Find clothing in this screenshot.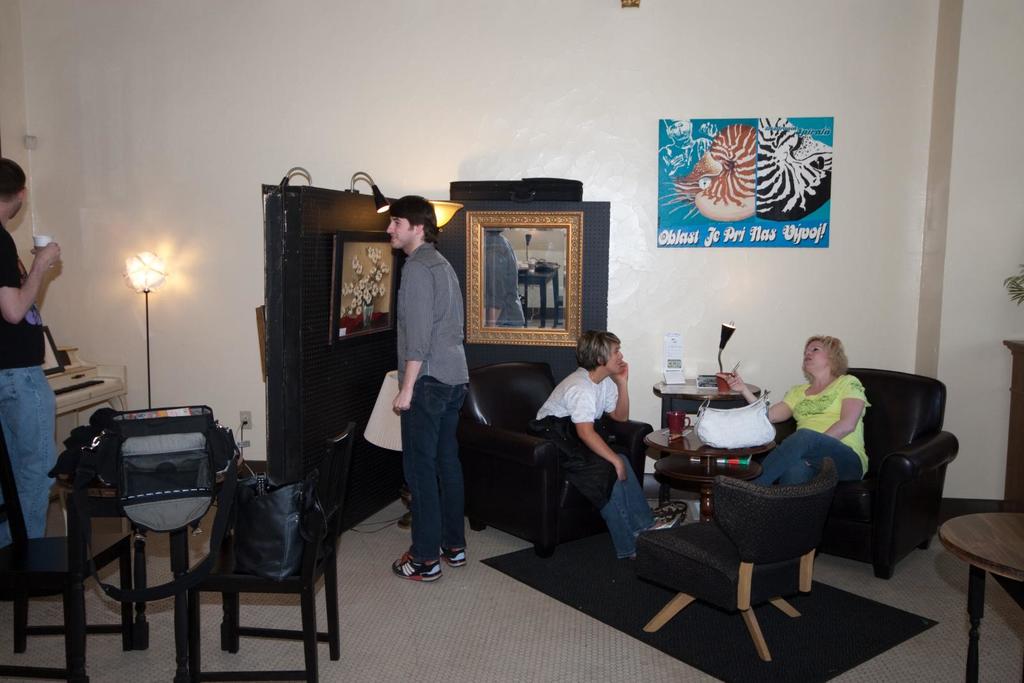
The bounding box for clothing is <box>0,211,44,542</box>.
